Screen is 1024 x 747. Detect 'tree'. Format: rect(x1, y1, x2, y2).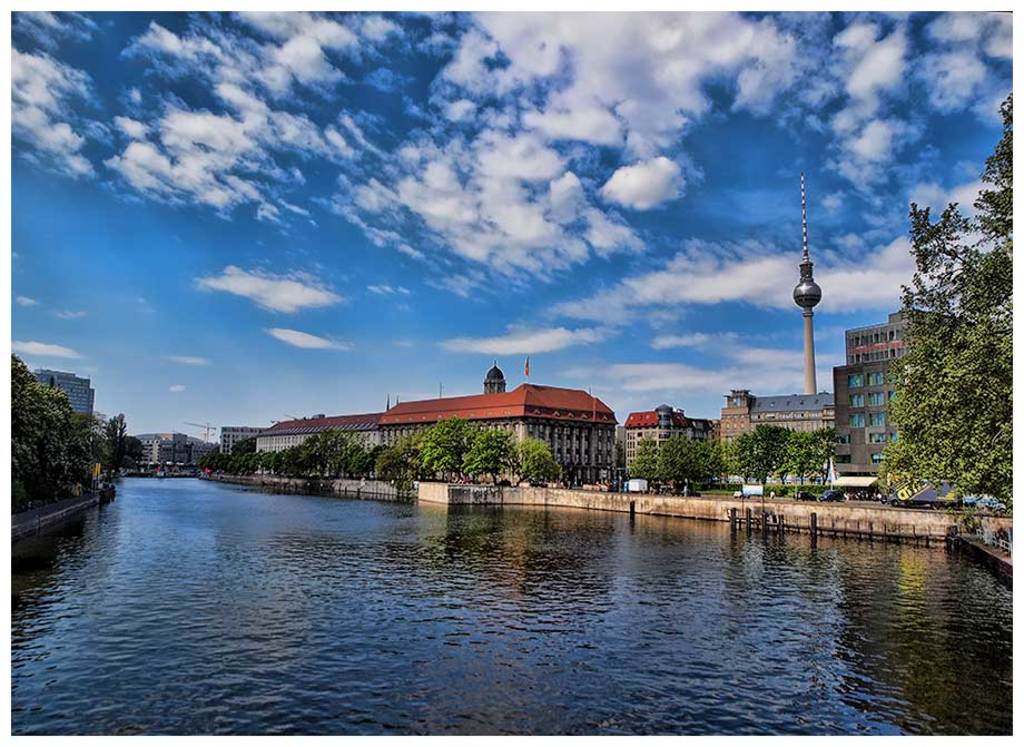
rect(876, 95, 1023, 509).
